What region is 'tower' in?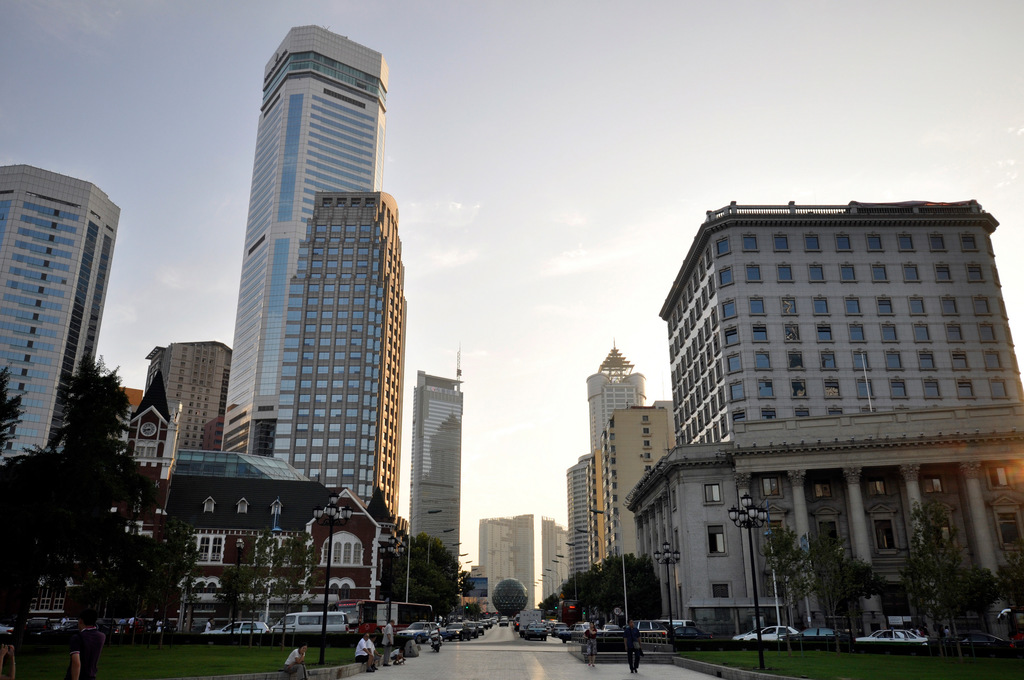
405/368/460/604.
